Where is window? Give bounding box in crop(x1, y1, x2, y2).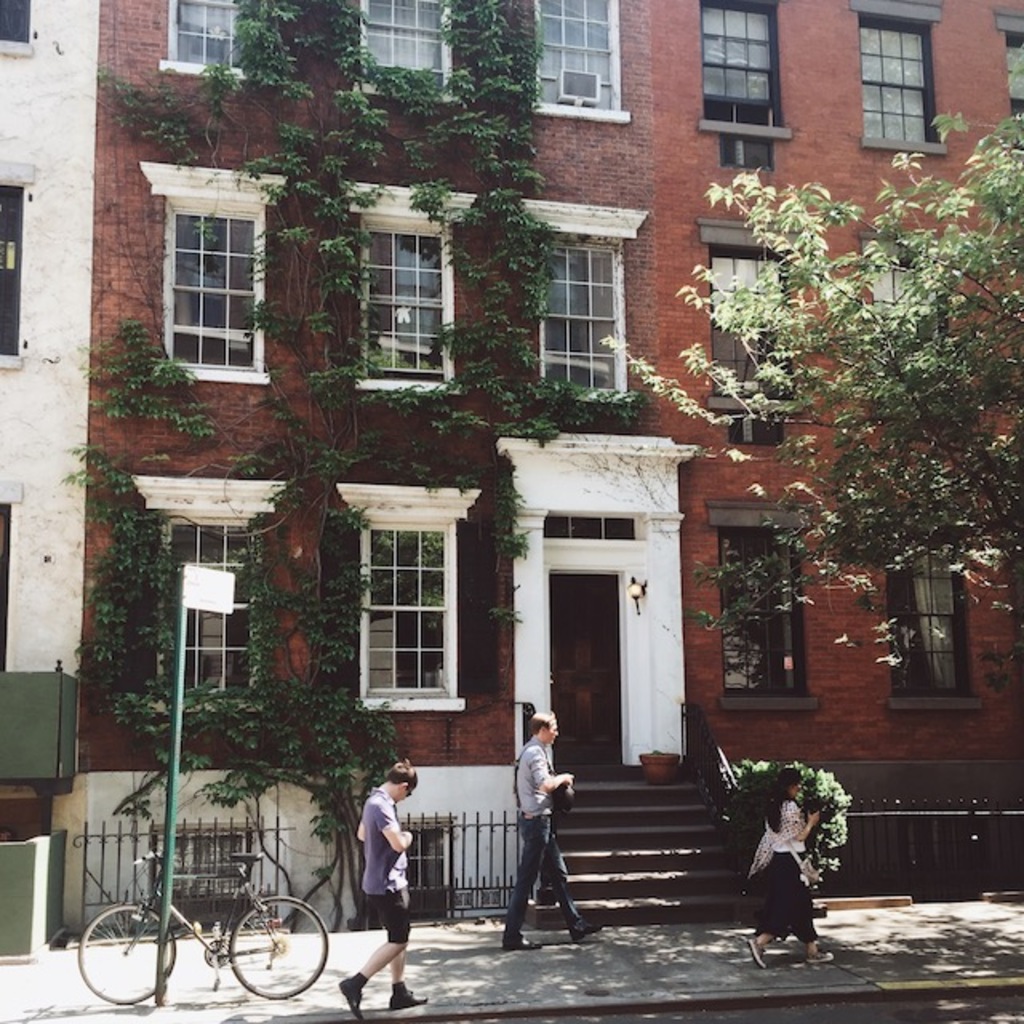
crop(170, 0, 251, 72).
